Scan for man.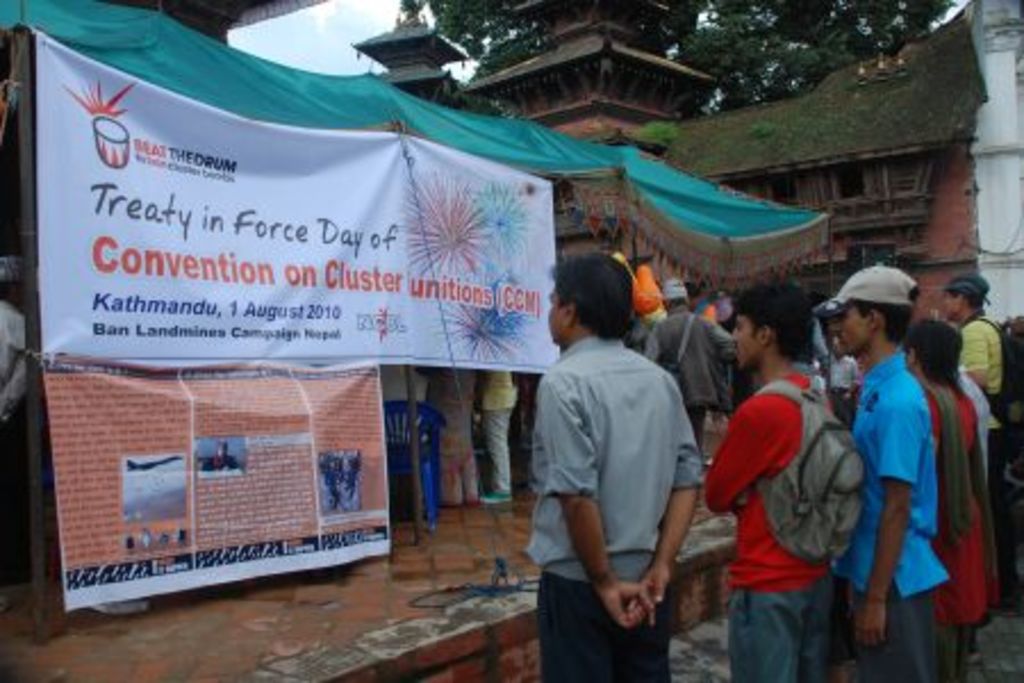
Scan result: Rect(526, 253, 699, 681).
